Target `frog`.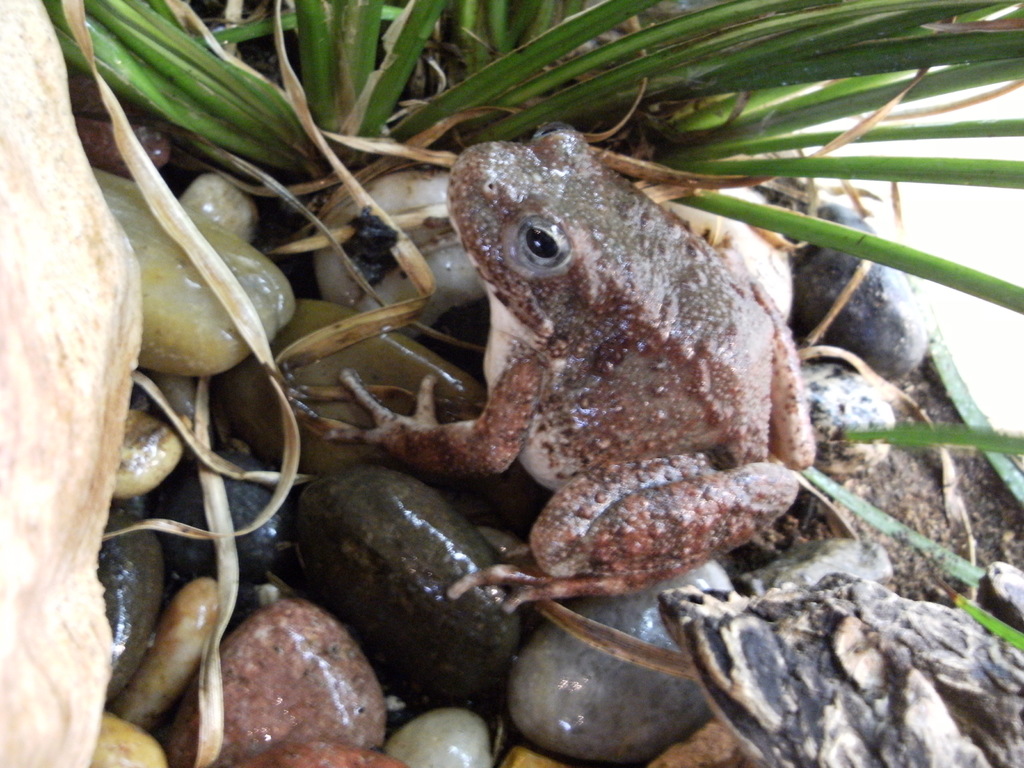
Target region: bbox=[329, 118, 809, 618].
